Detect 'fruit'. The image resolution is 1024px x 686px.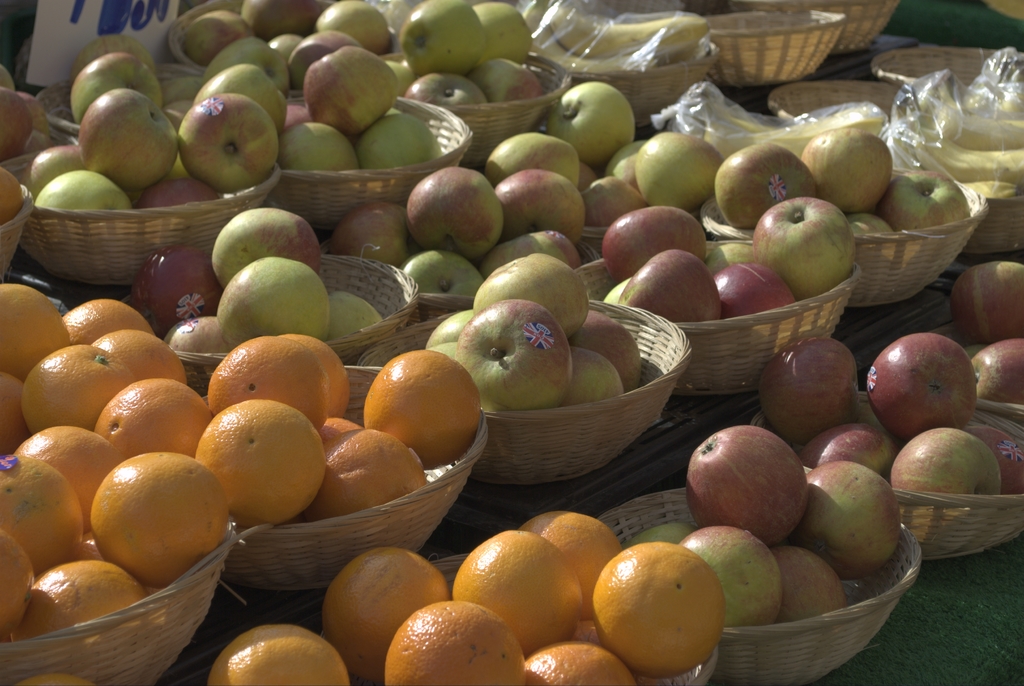
Rect(550, 0, 710, 60).
